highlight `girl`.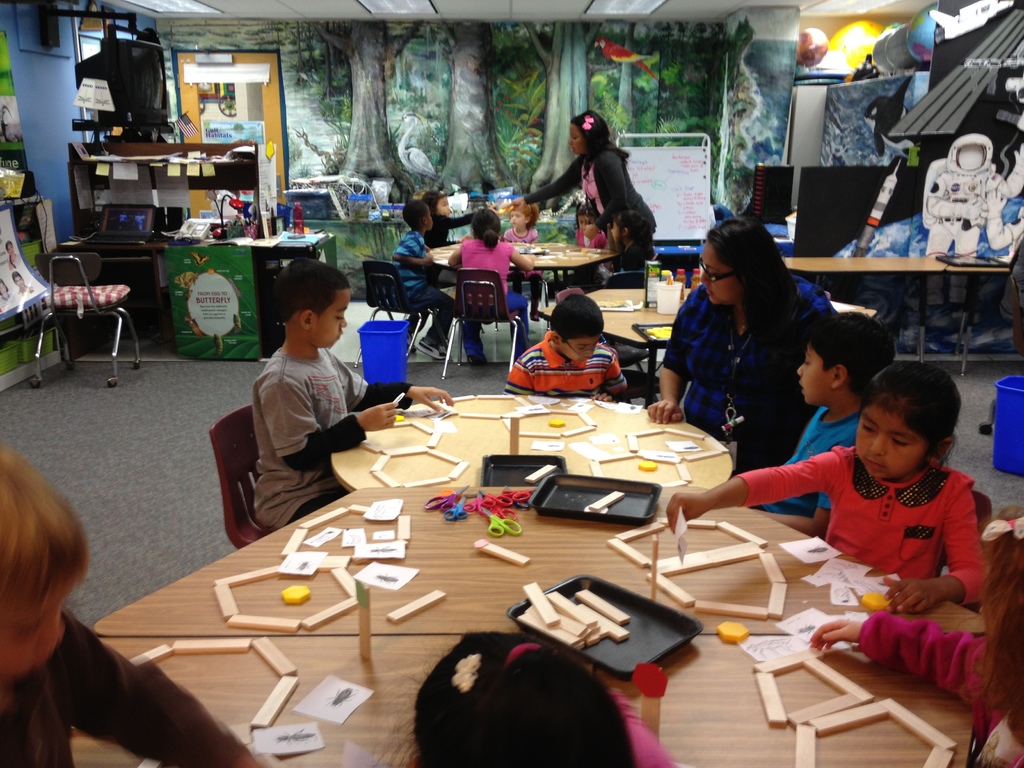
Highlighted region: l=448, t=209, r=540, b=367.
